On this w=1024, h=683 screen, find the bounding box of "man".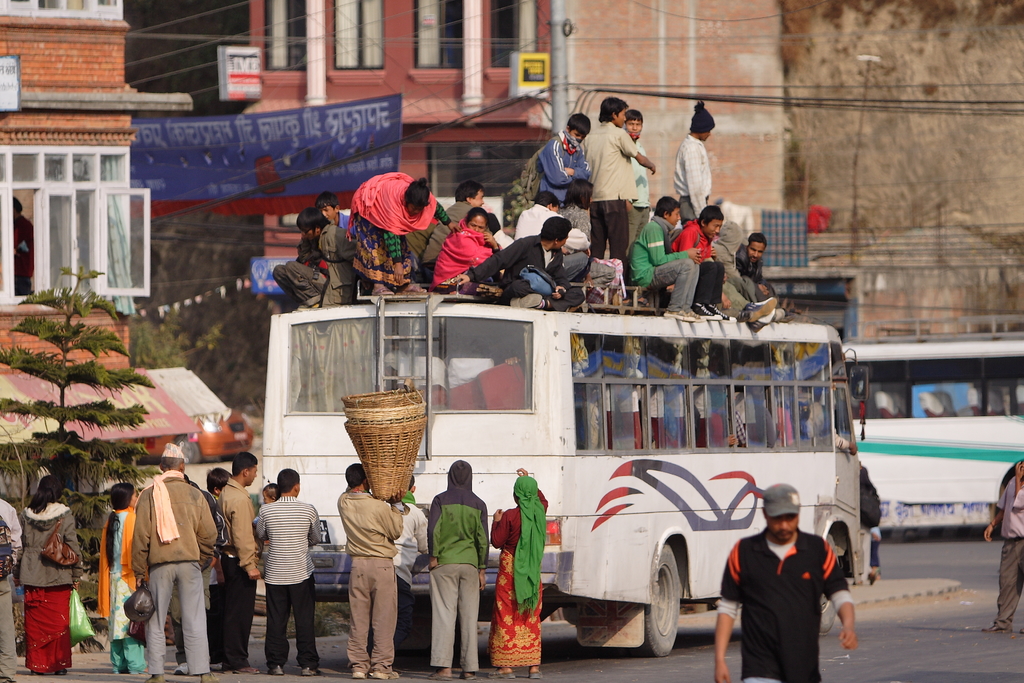
Bounding box: bbox(633, 197, 702, 320).
